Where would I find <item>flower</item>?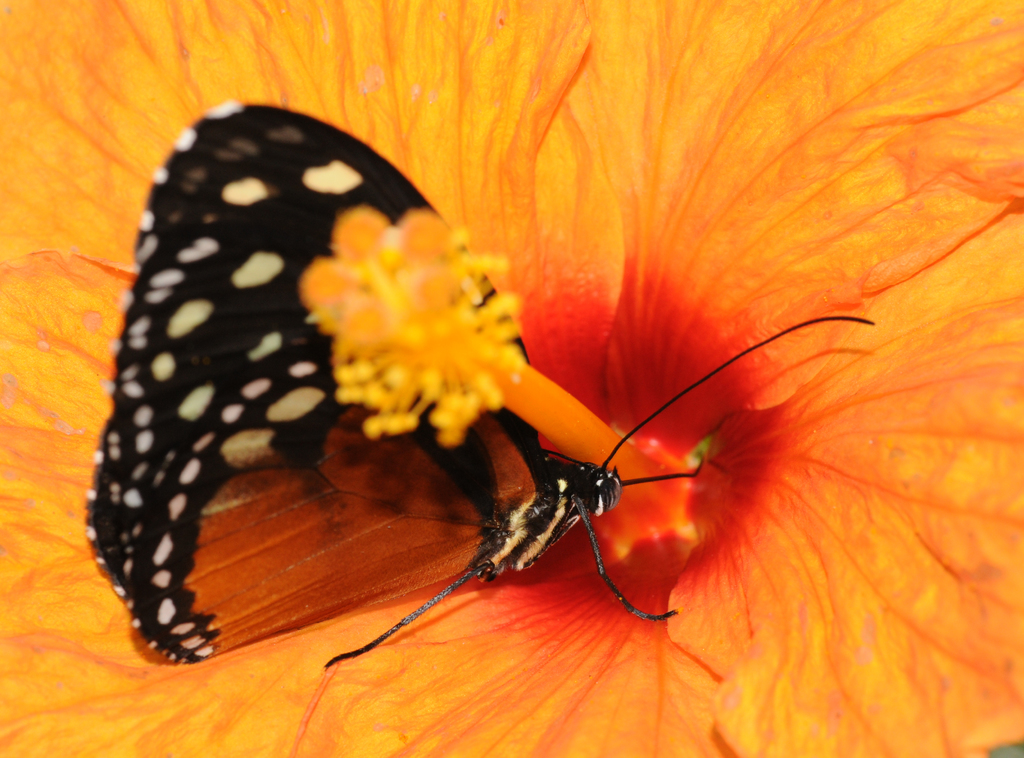
At detection(91, 94, 943, 704).
